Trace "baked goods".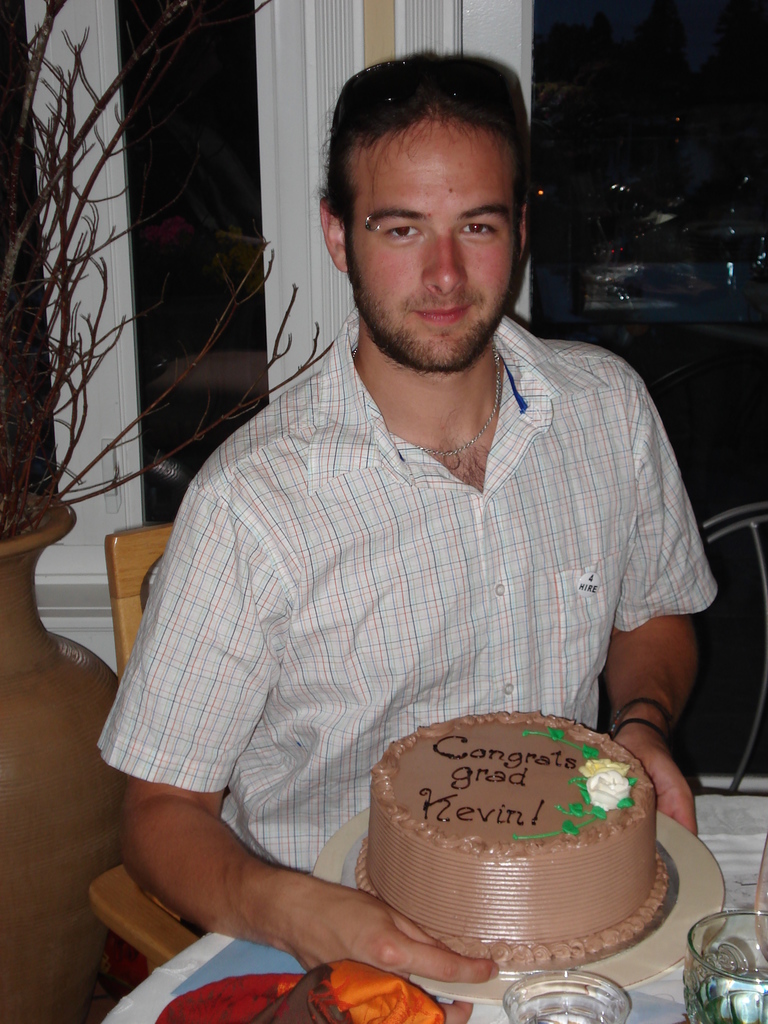
Traced to <bbox>349, 724, 681, 968</bbox>.
